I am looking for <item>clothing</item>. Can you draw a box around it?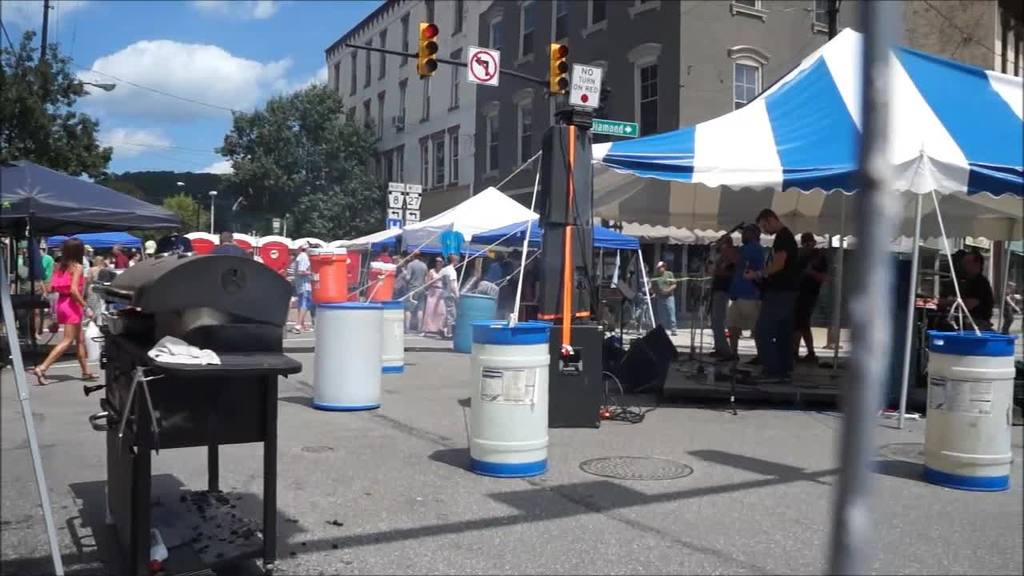
Sure, the bounding box is rect(400, 258, 429, 310).
